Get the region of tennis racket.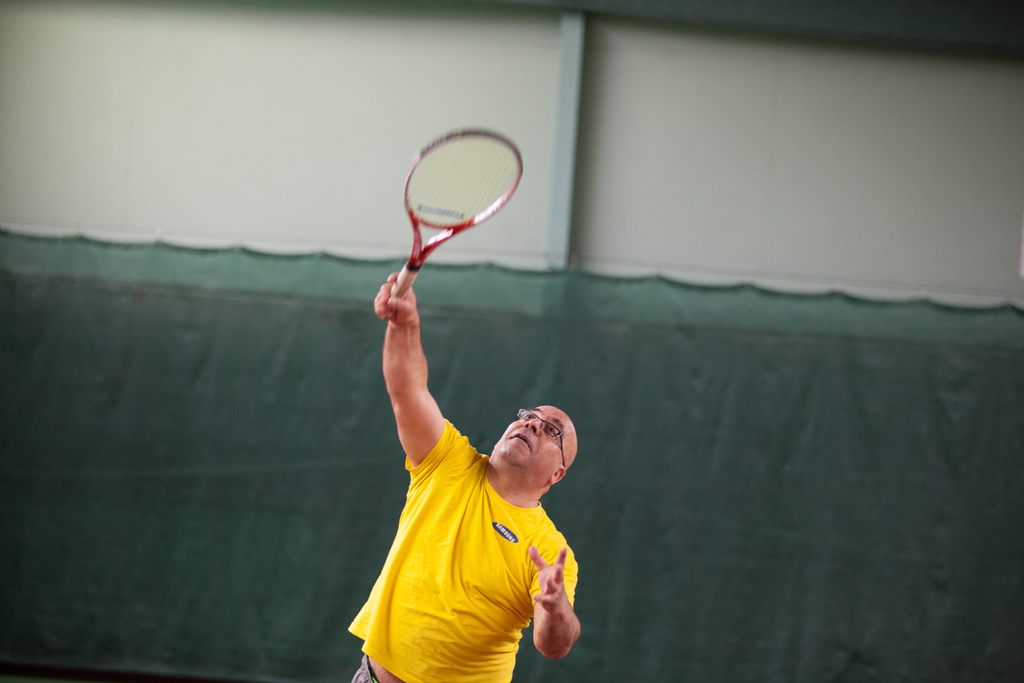
detection(388, 129, 525, 320).
